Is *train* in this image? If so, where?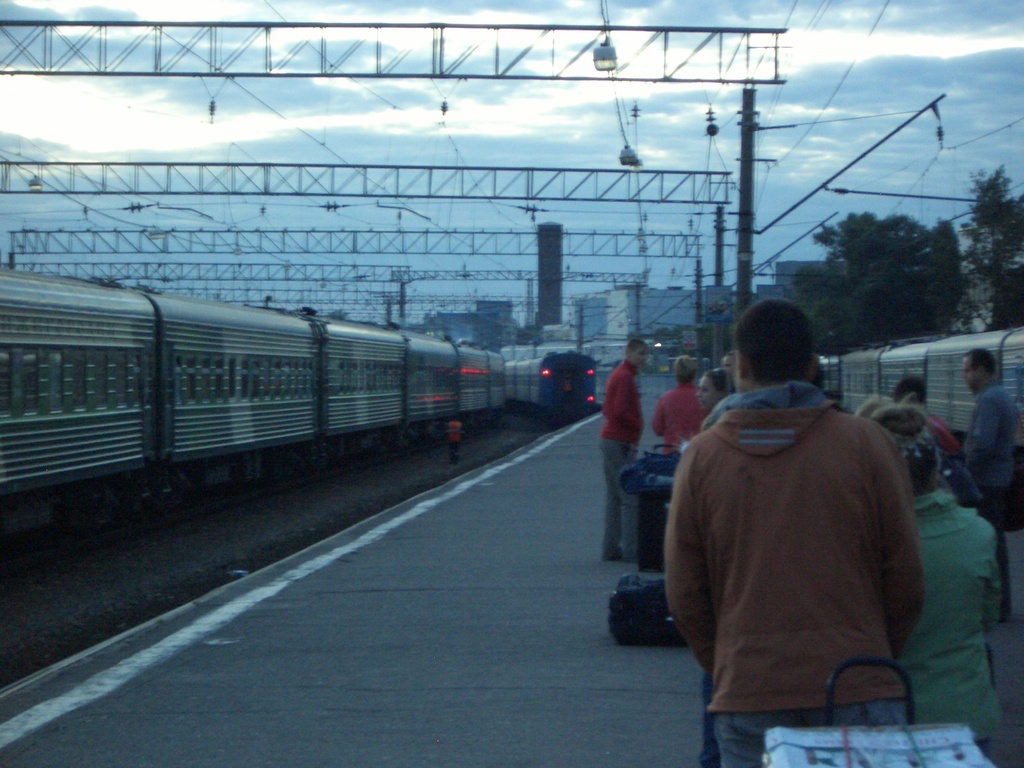
Yes, at locate(502, 356, 596, 419).
